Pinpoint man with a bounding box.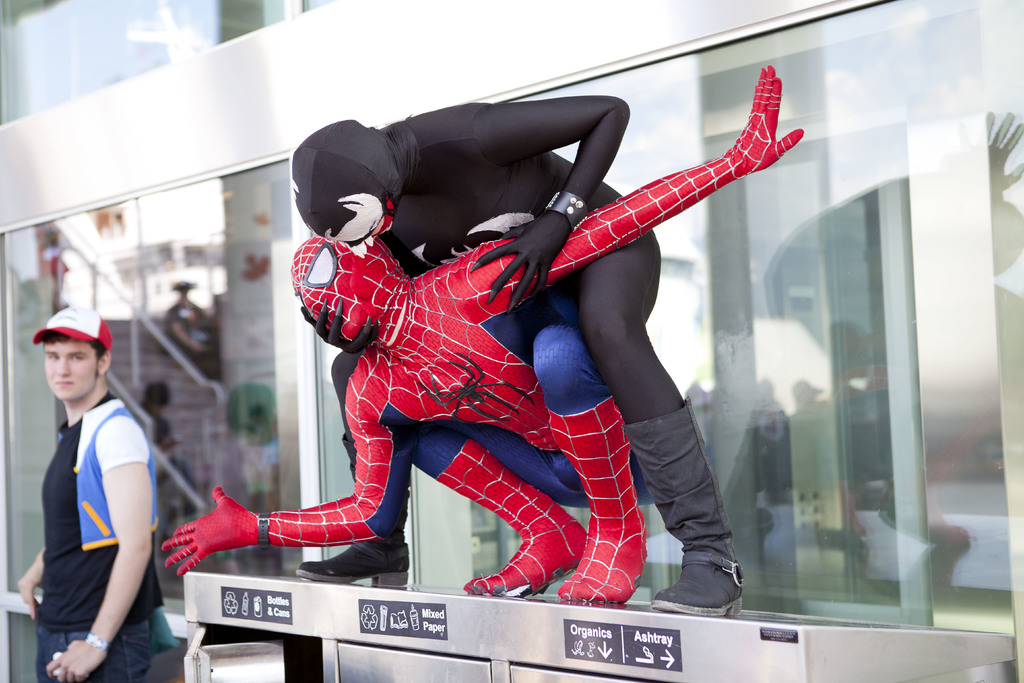
BBox(280, 94, 753, 623).
